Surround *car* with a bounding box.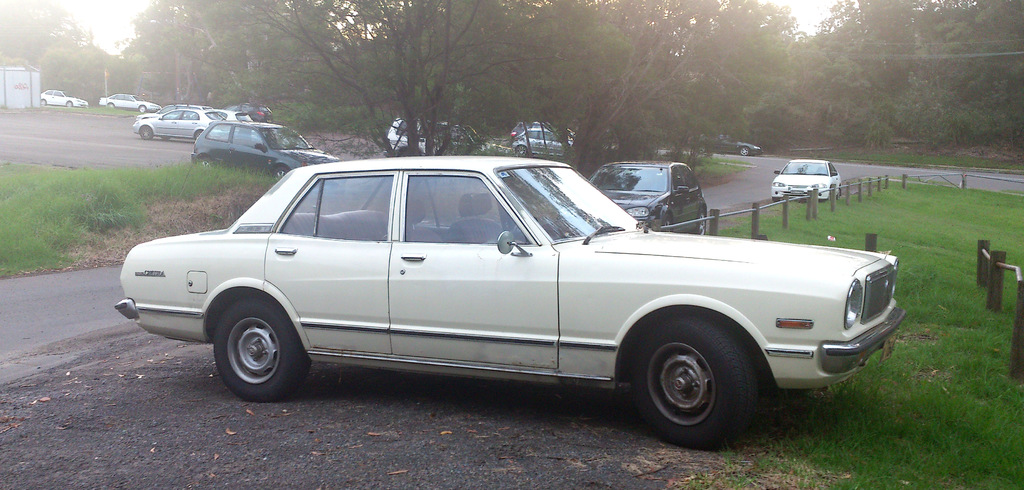
select_region(132, 110, 225, 140).
